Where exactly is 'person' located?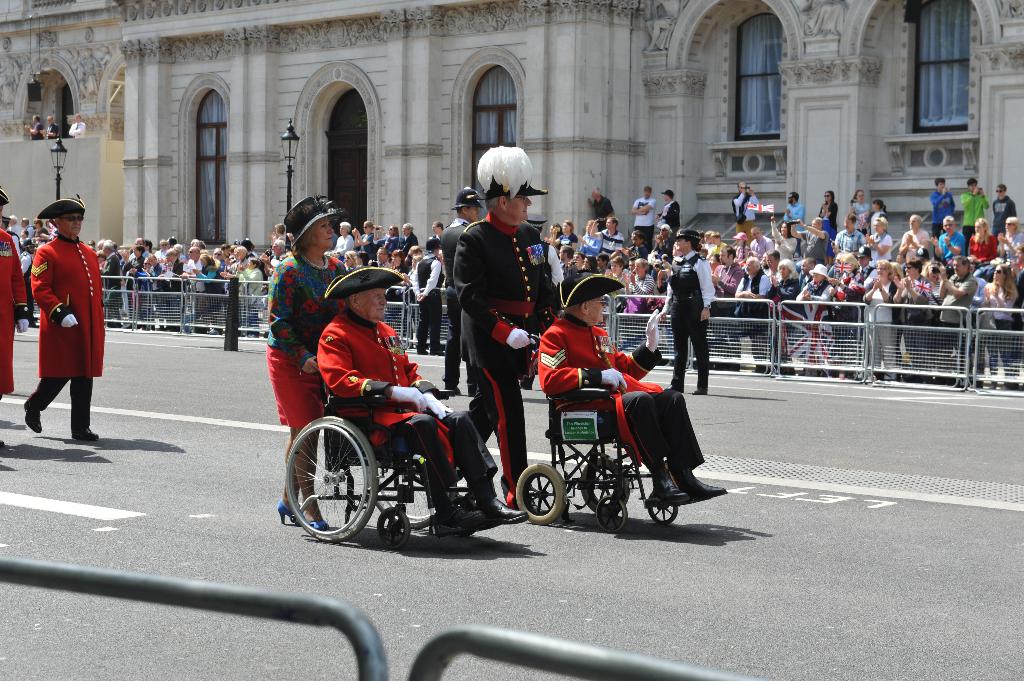
Its bounding box is (x1=620, y1=261, x2=657, y2=311).
